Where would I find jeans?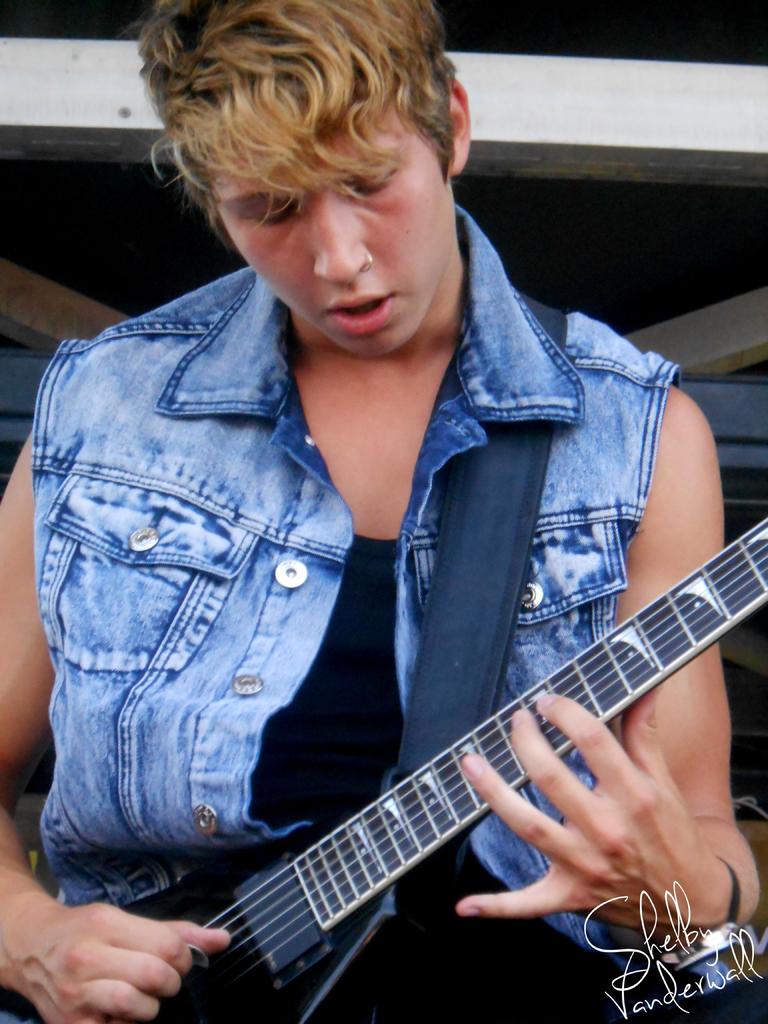
At [27, 198, 732, 997].
